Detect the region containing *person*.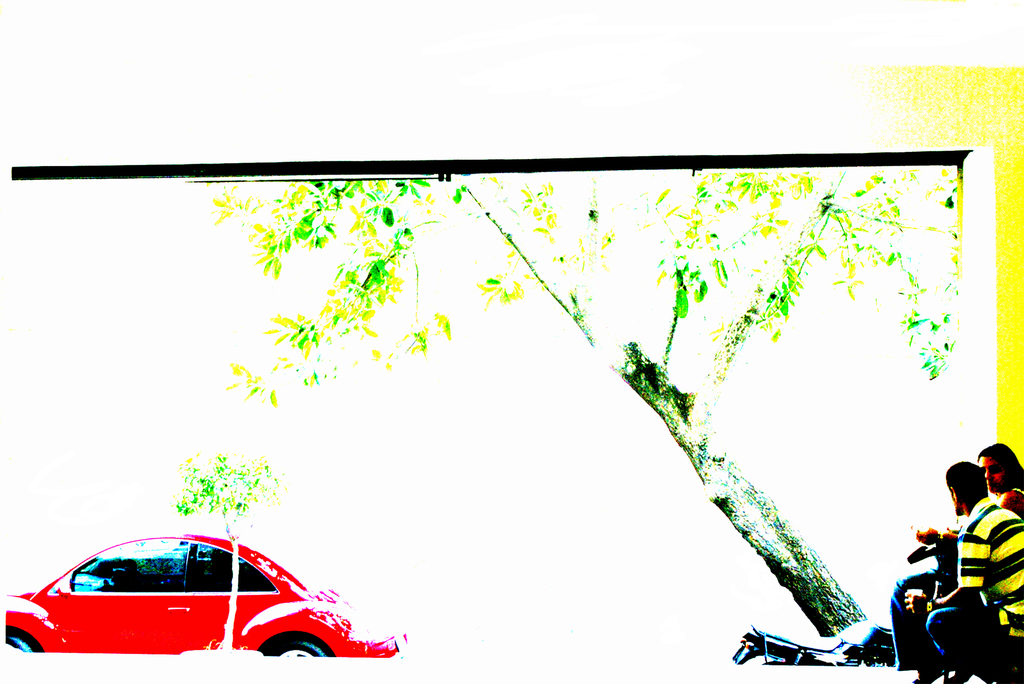
(917, 462, 1023, 683).
